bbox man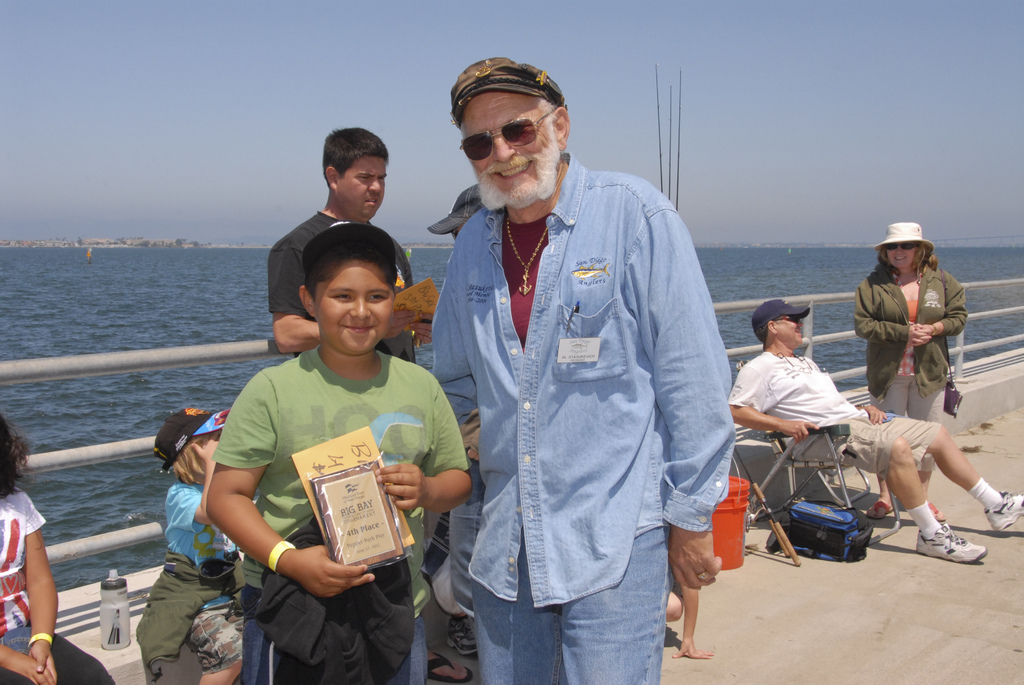
[x1=735, y1=292, x2=1023, y2=567]
